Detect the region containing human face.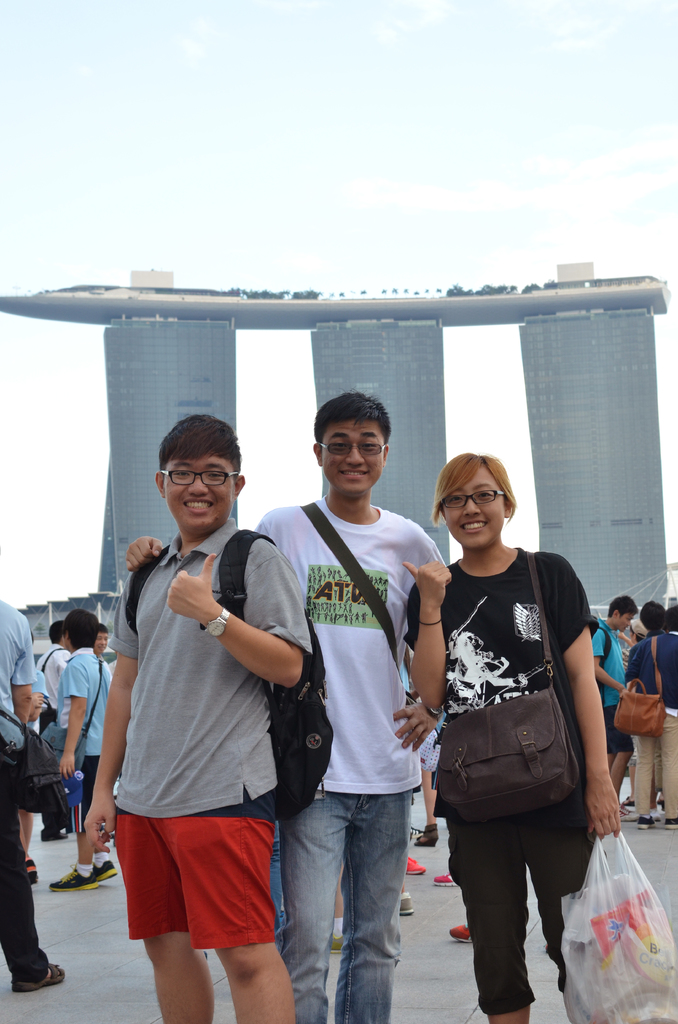
{"left": 318, "top": 423, "right": 386, "bottom": 495}.
